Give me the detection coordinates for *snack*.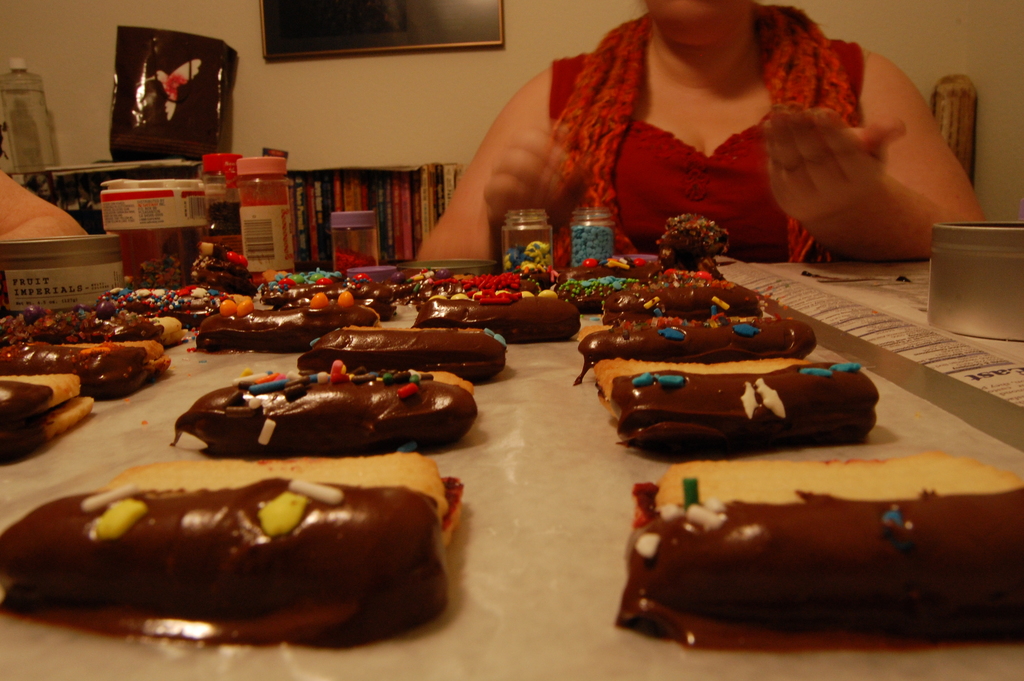
box=[196, 292, 380, 355].
